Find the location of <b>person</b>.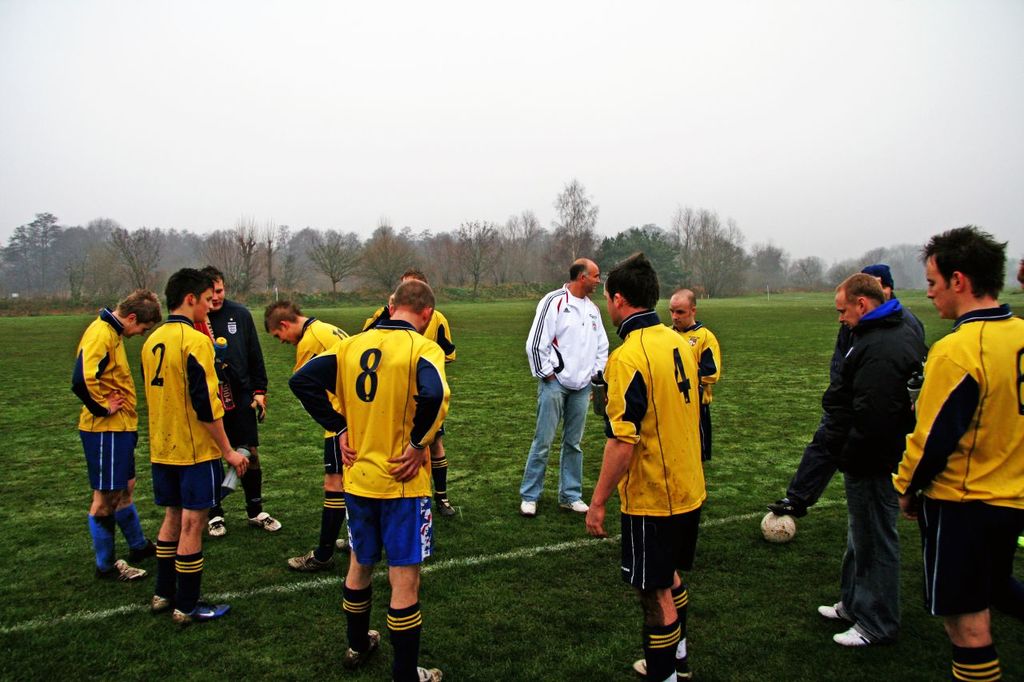
Location: bbox=[815, 269, 929, 648].
